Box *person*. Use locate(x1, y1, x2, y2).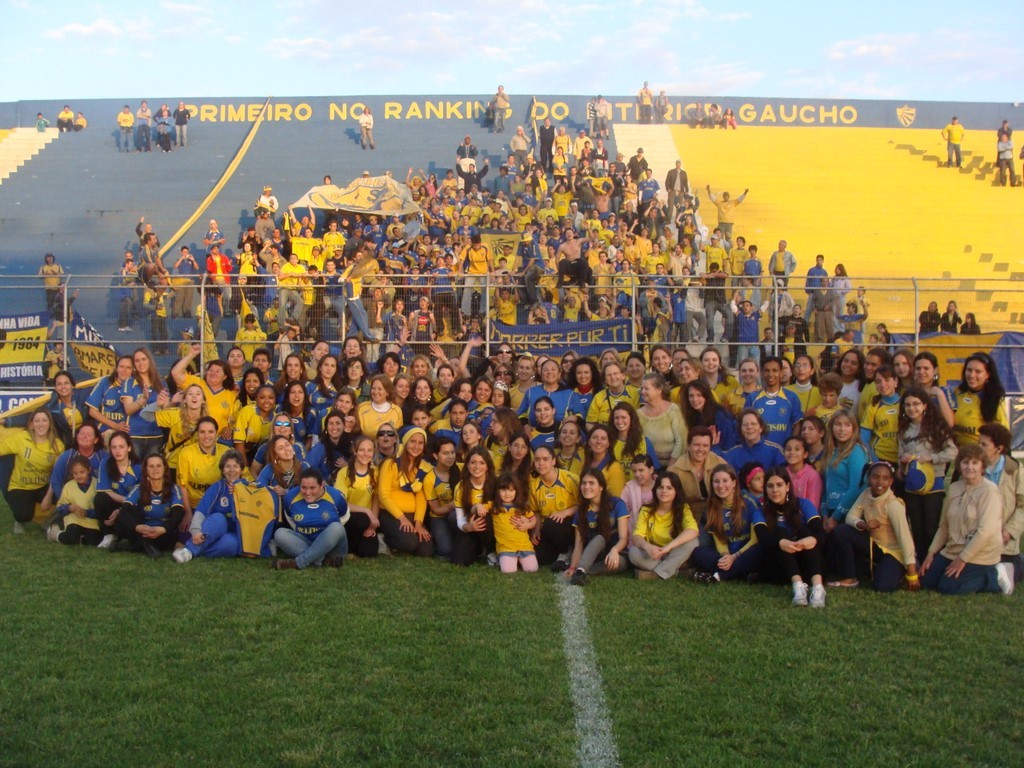
locate(844, 455, 921, 587).
